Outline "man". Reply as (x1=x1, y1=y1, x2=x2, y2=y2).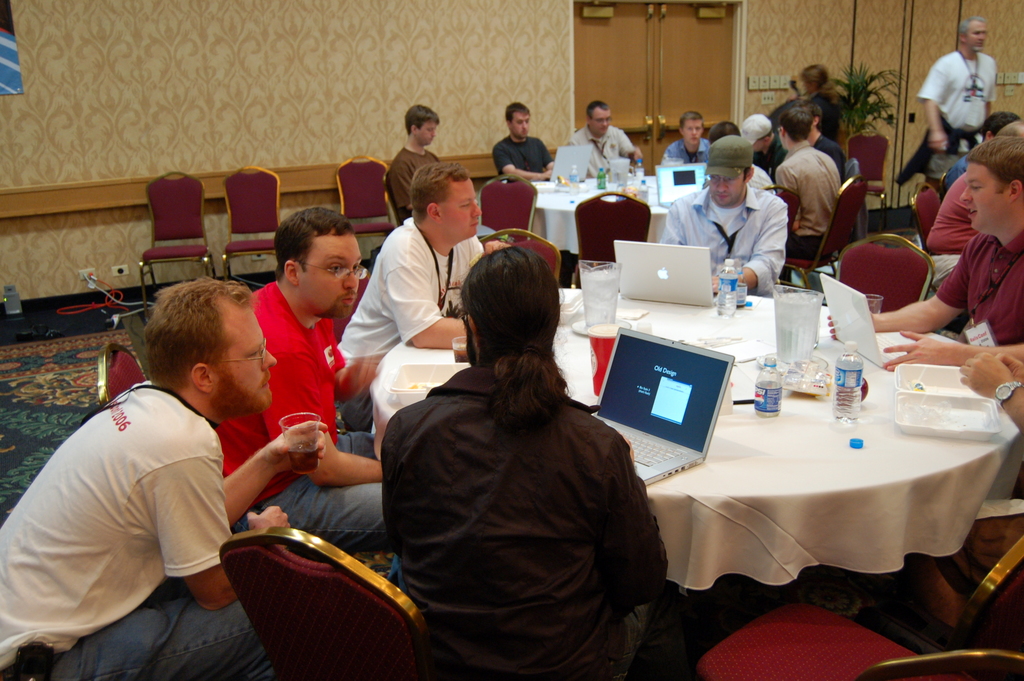
(x1=742, y1=113, x2=794, y2=179).
